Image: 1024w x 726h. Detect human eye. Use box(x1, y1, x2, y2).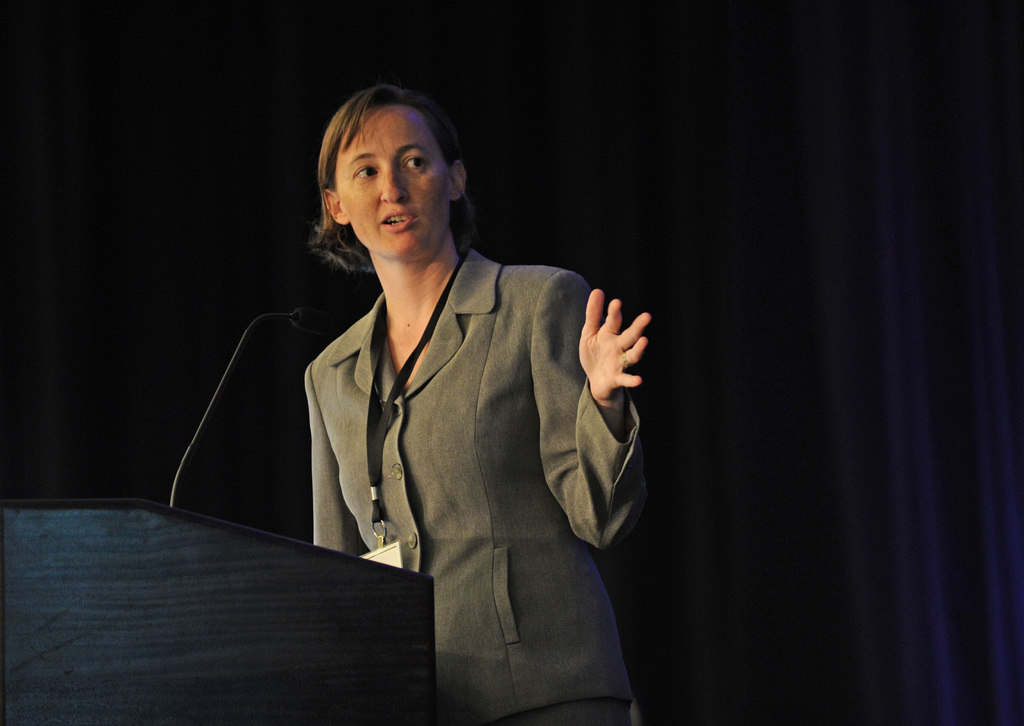
box(401, 153, 431, 174).
